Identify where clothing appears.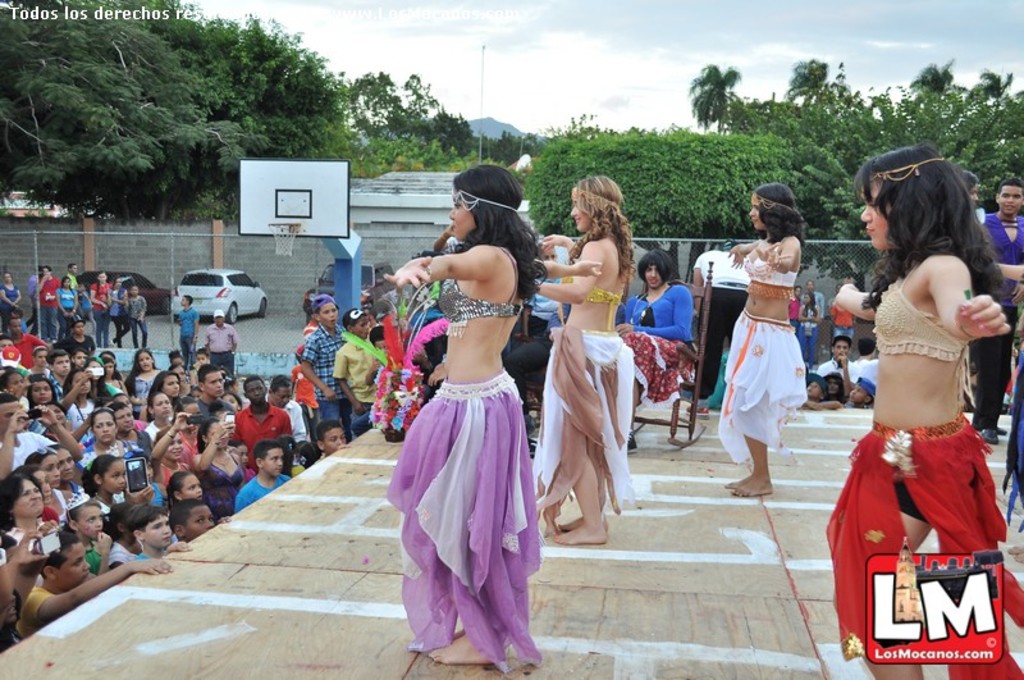
Appears at bbox=[389, 263, 548, 648].
